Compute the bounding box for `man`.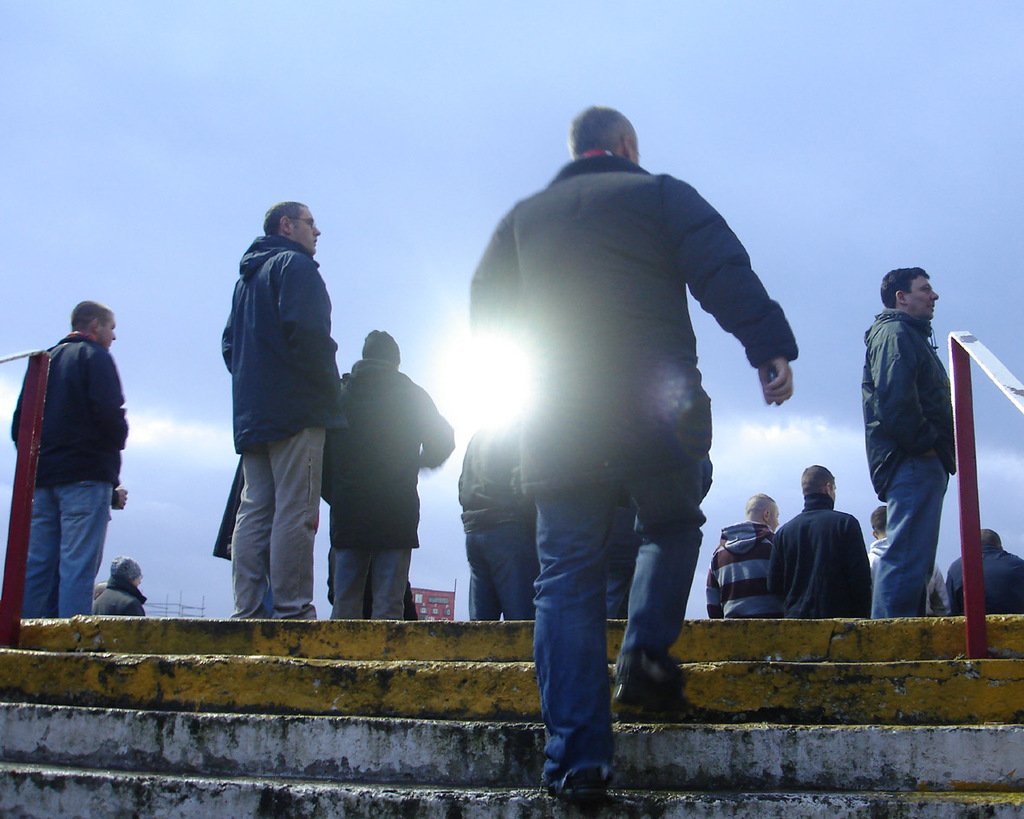
<bbox>451, 101, 792, 786</bbox>.
